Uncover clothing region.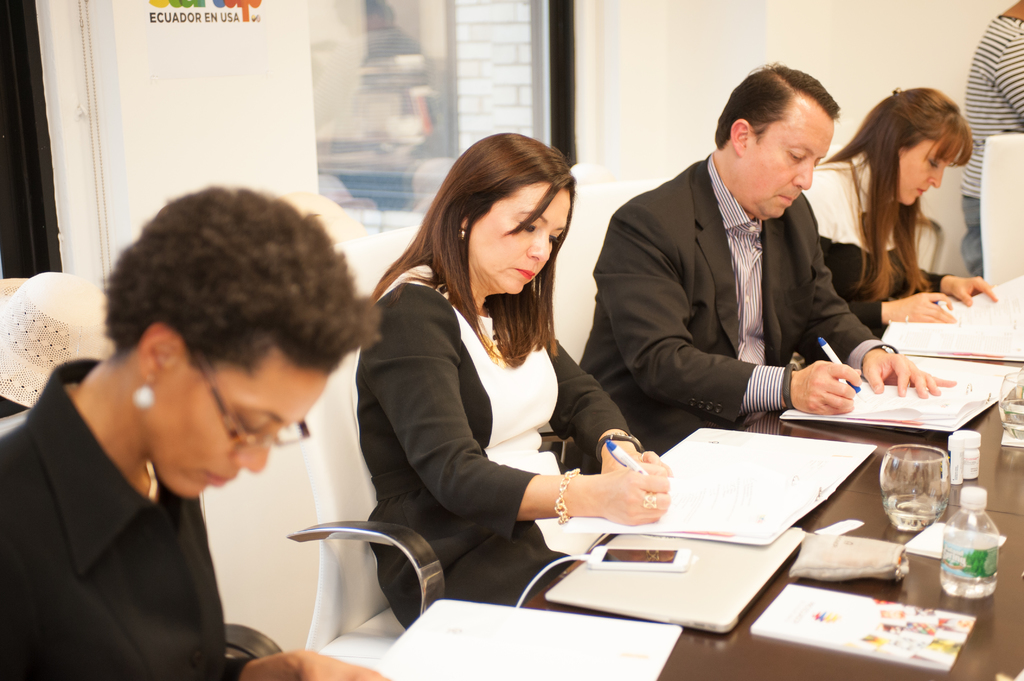
Uncovered: 957:10:1023:276.
